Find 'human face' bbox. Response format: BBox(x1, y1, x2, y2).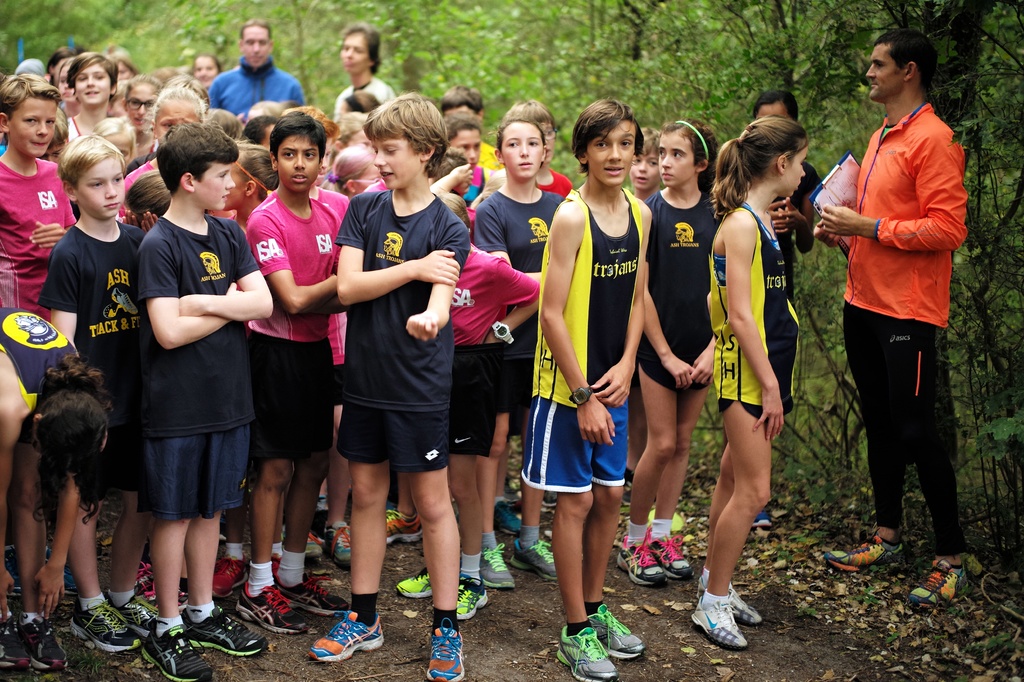
BBox(540, 125, 554, 162).
